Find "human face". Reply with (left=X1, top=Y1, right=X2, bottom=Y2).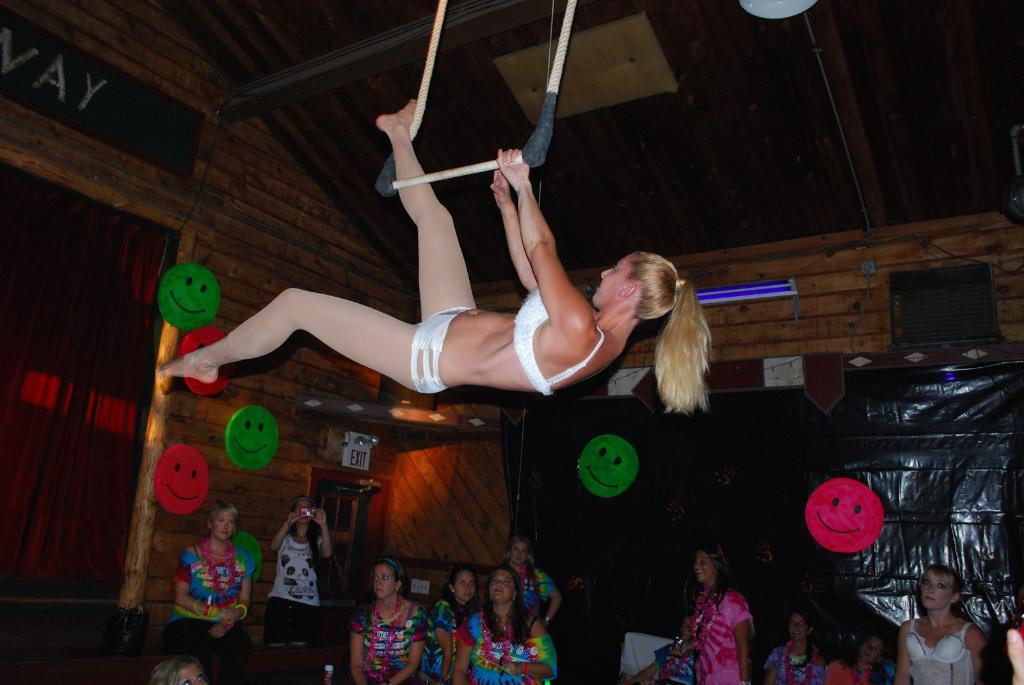
(left=787, top=617, right=807, bottom=637).
